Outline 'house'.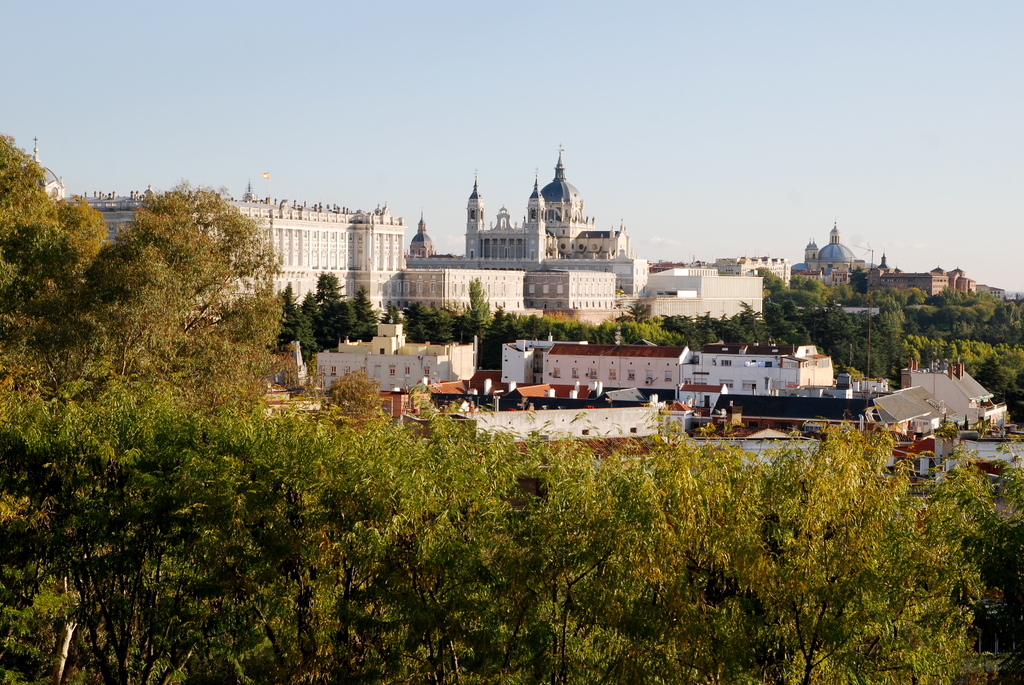
Outline: box=[871, 382, 951, 439].
